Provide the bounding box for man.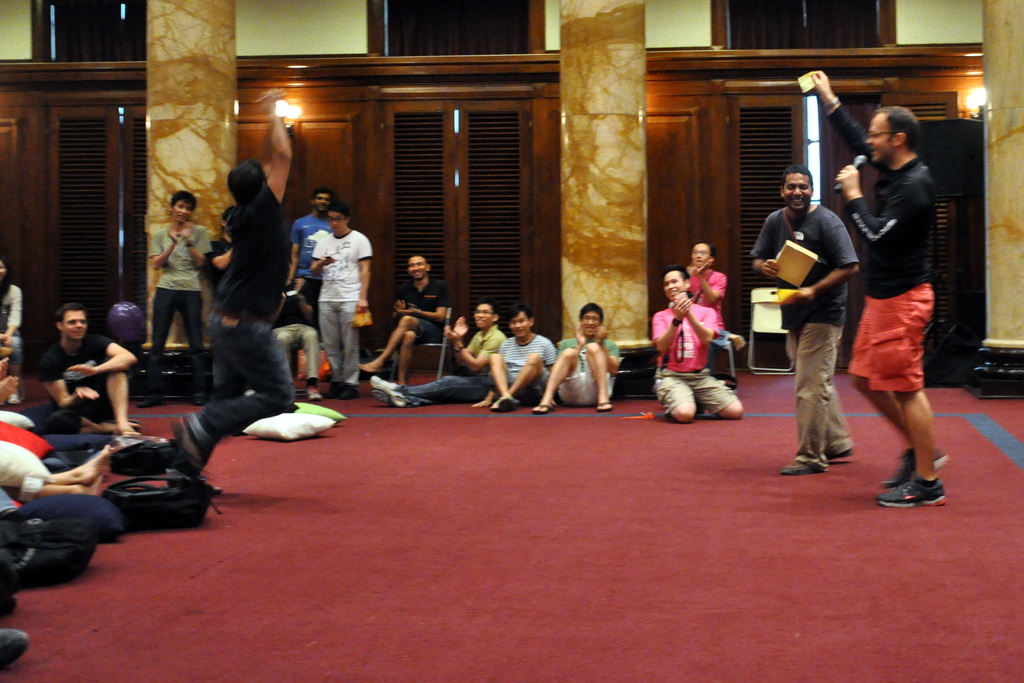
pyautogui.locateOnScreen(472, 308, 559, 409).
